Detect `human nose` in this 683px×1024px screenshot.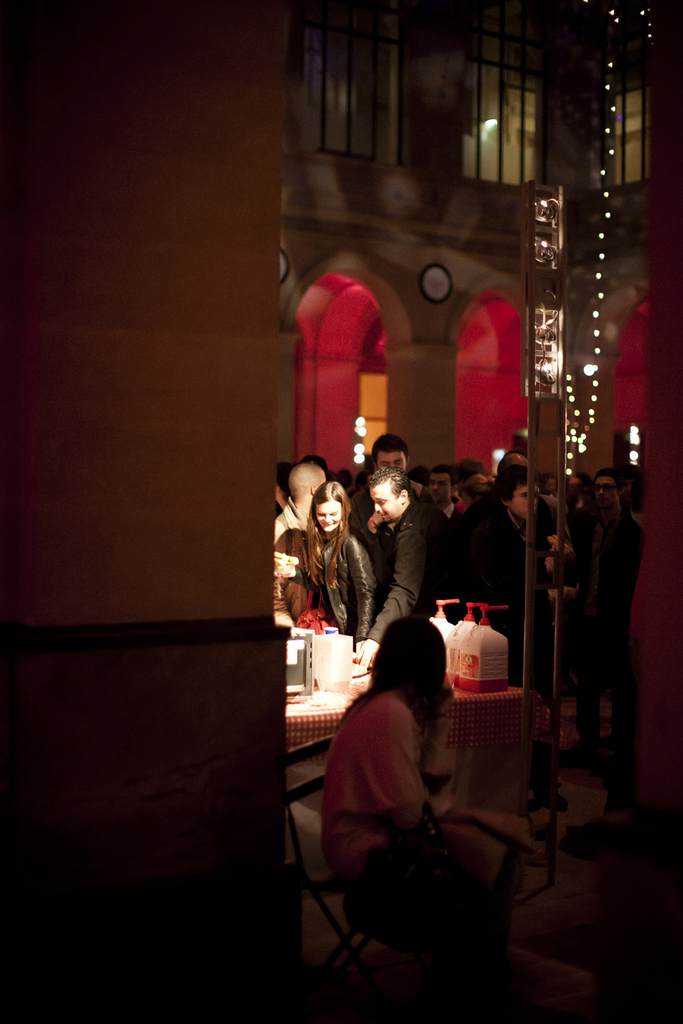
Detection: [x1=321, y1=513, x2=332, y2=525].
